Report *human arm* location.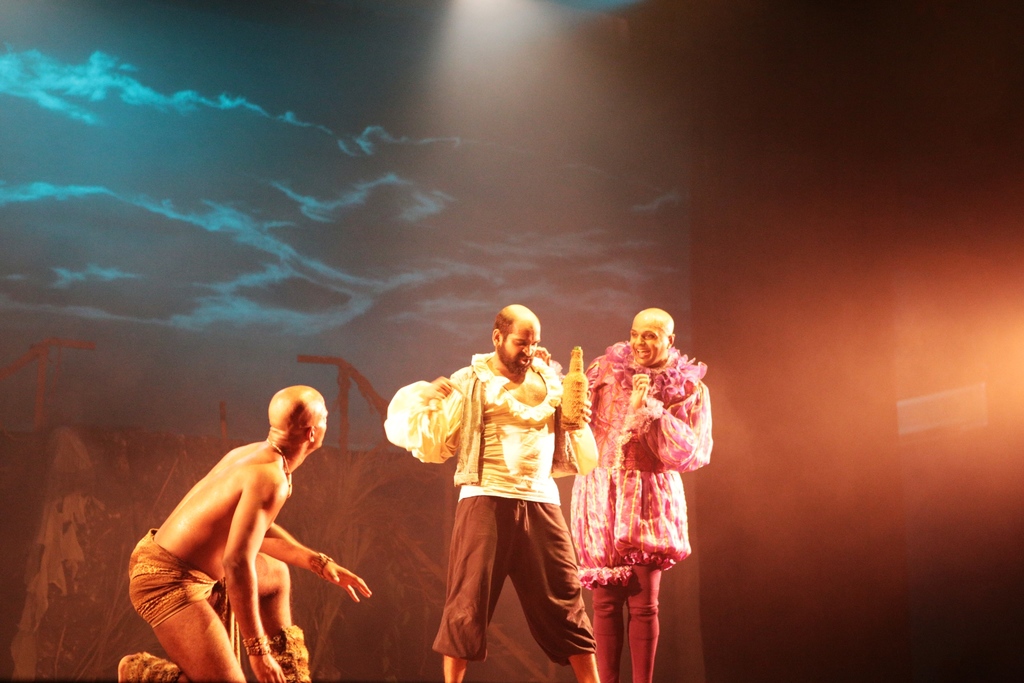
Report: 620 377 726 473.
